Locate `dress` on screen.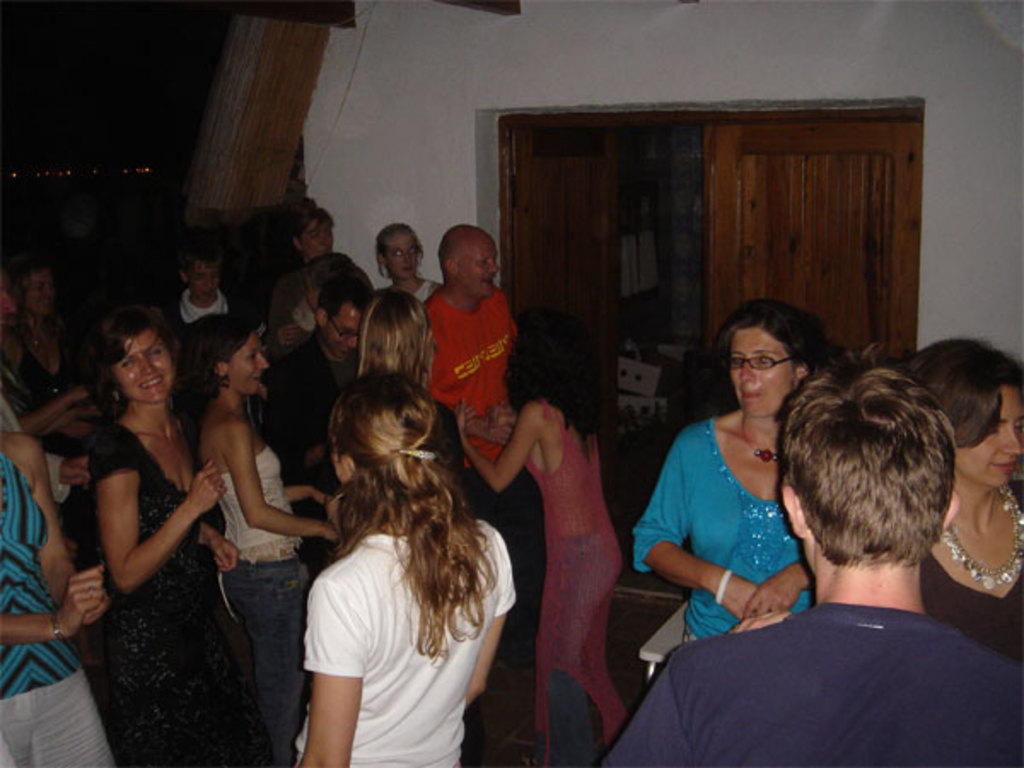
On screen at [85, 423, 285, 766].
